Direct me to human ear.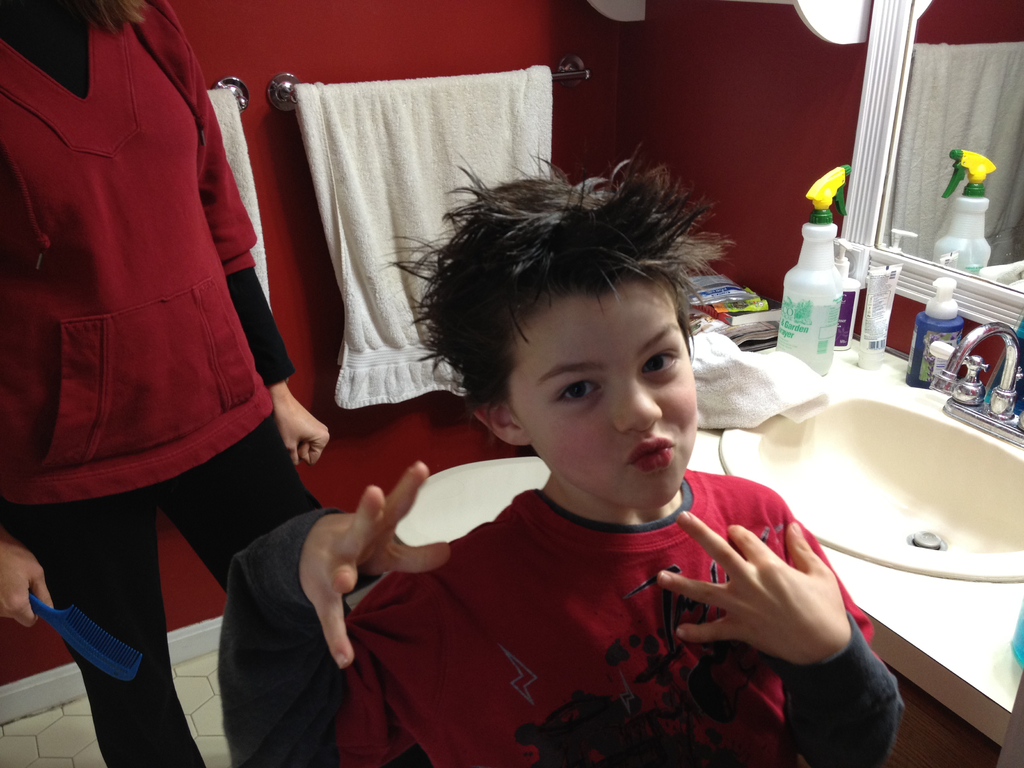
Direction: box=[467, 397, 530, 445].
